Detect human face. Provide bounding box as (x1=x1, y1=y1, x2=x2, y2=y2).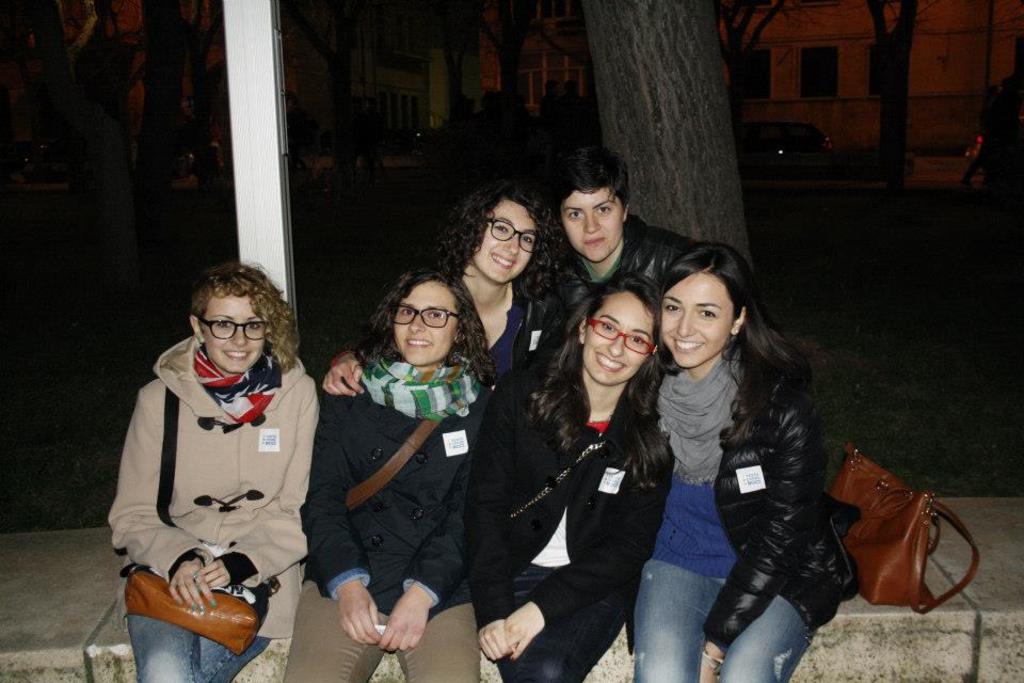
(x1=469, y1=192, x2=540, y2=288).
